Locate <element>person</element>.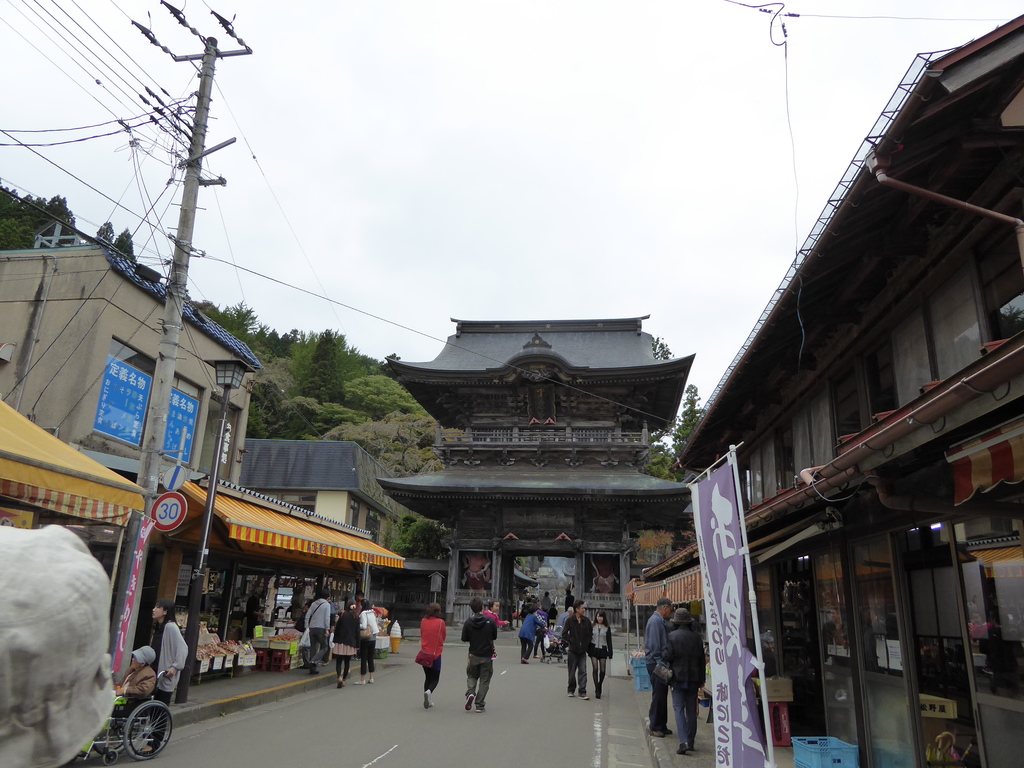
Bounding box: bbox=[149, 598, 193, 749].
